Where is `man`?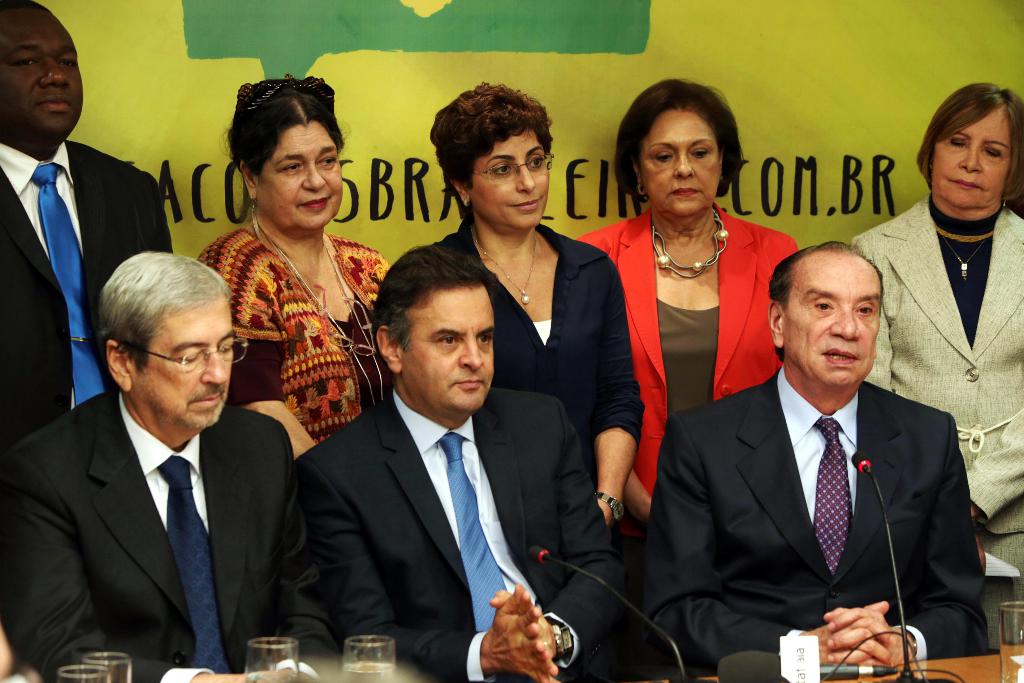
box(2, 252, 324, 682).
